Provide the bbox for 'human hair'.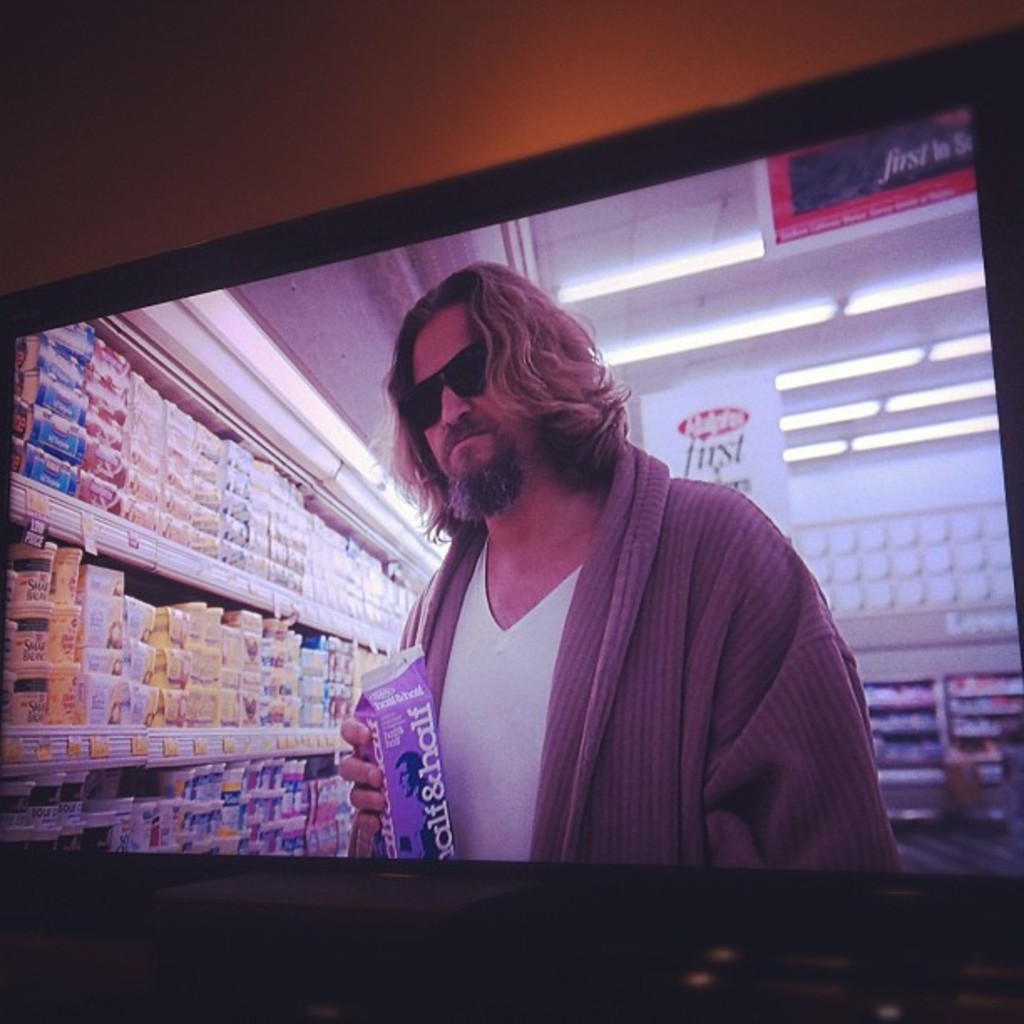
rect(381, 263, 648, 562).
